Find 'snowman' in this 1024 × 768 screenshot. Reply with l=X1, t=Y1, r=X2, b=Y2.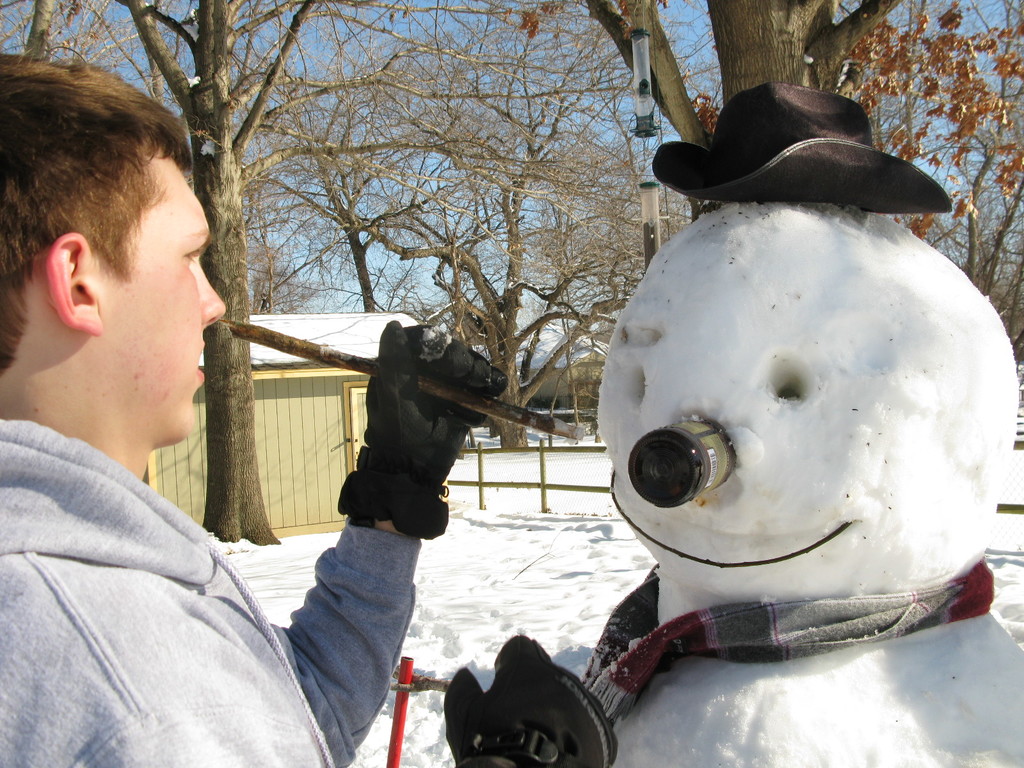
l=583, t=82, r=1023, b=767.
